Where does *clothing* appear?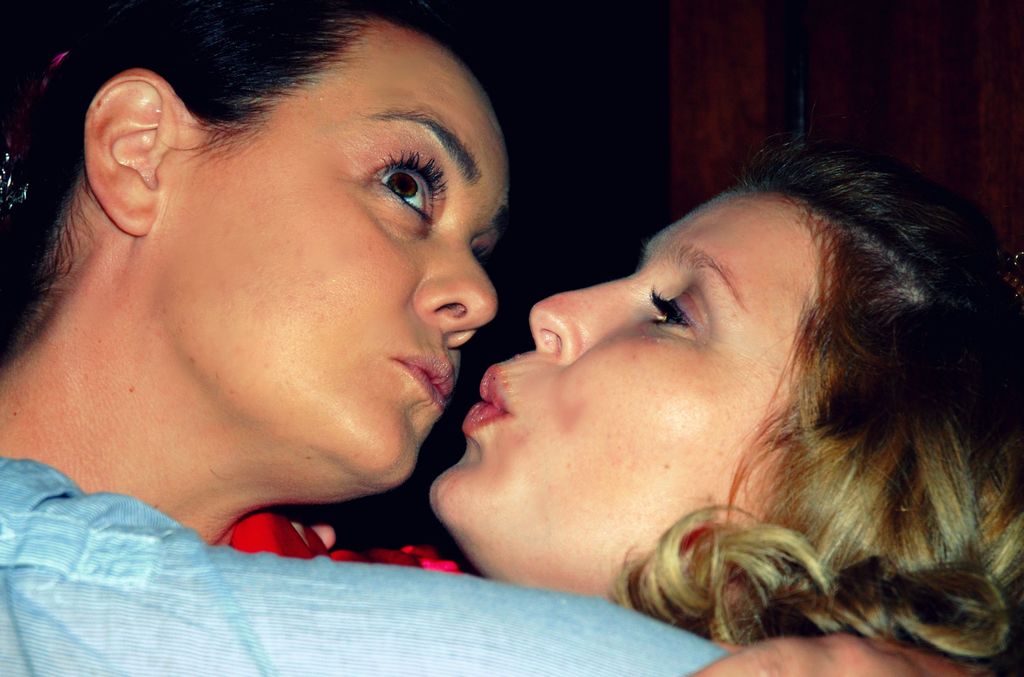
Appears at x1=0 y1=455 x2=732 y2=676.
